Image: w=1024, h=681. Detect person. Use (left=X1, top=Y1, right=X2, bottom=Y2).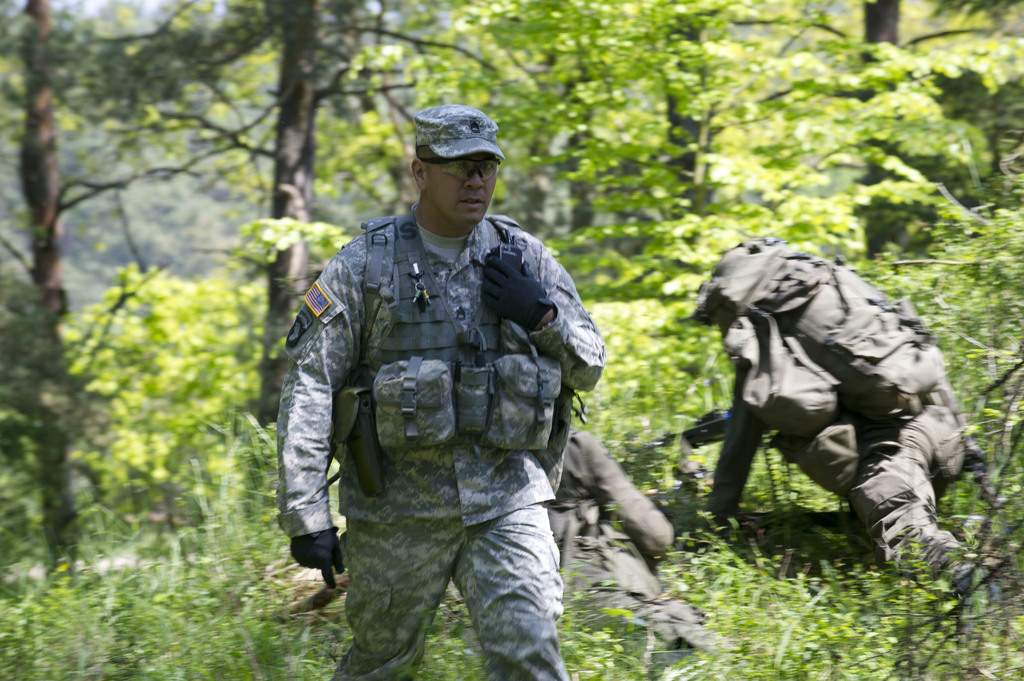
(left=284, top=111, right=591, bottom=680).
